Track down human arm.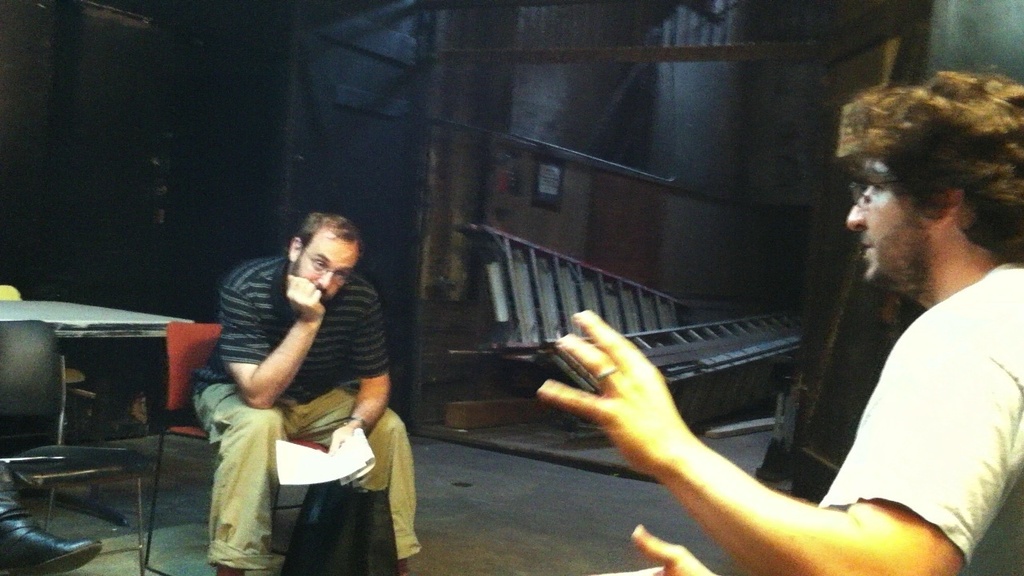
Tracked to (330, 283, 401, 451).
